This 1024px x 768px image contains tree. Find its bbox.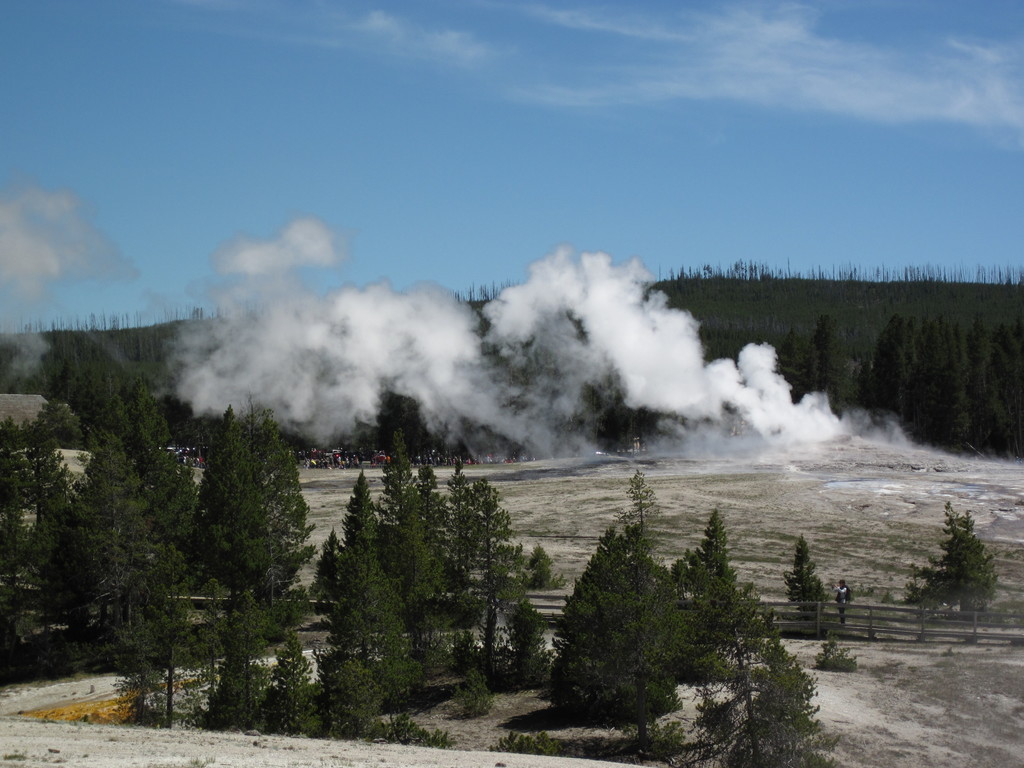
906/500/1002/617.
